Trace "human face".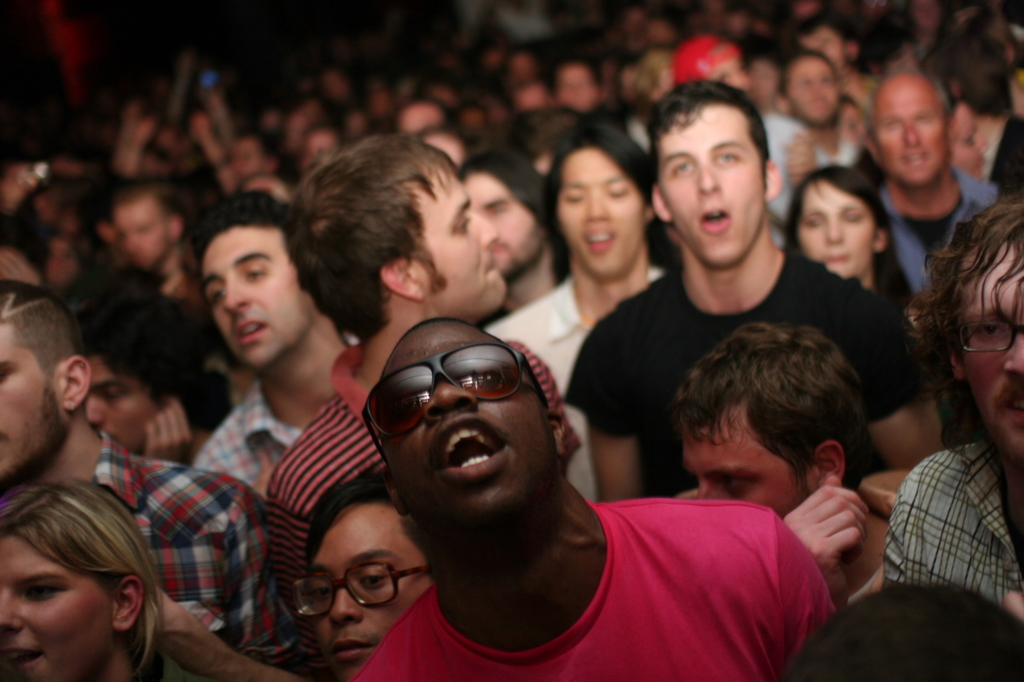
Traced to x1=799, y1=28, x2=850, y2=70.
